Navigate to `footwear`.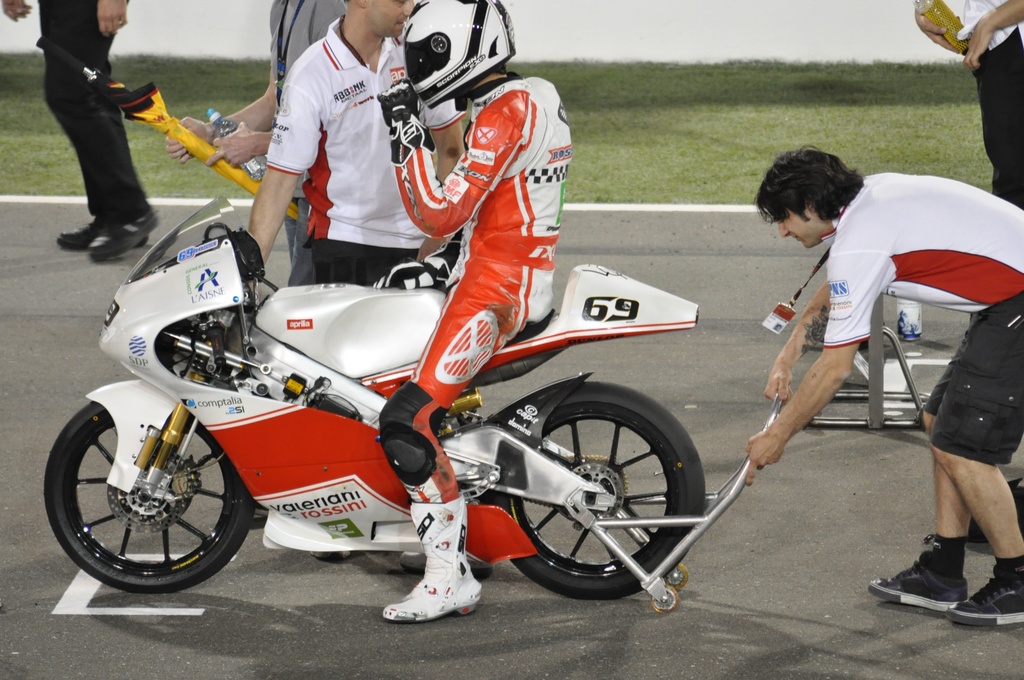
Navigation target: (x1=871, y1=560, x2=966, y2=612).
